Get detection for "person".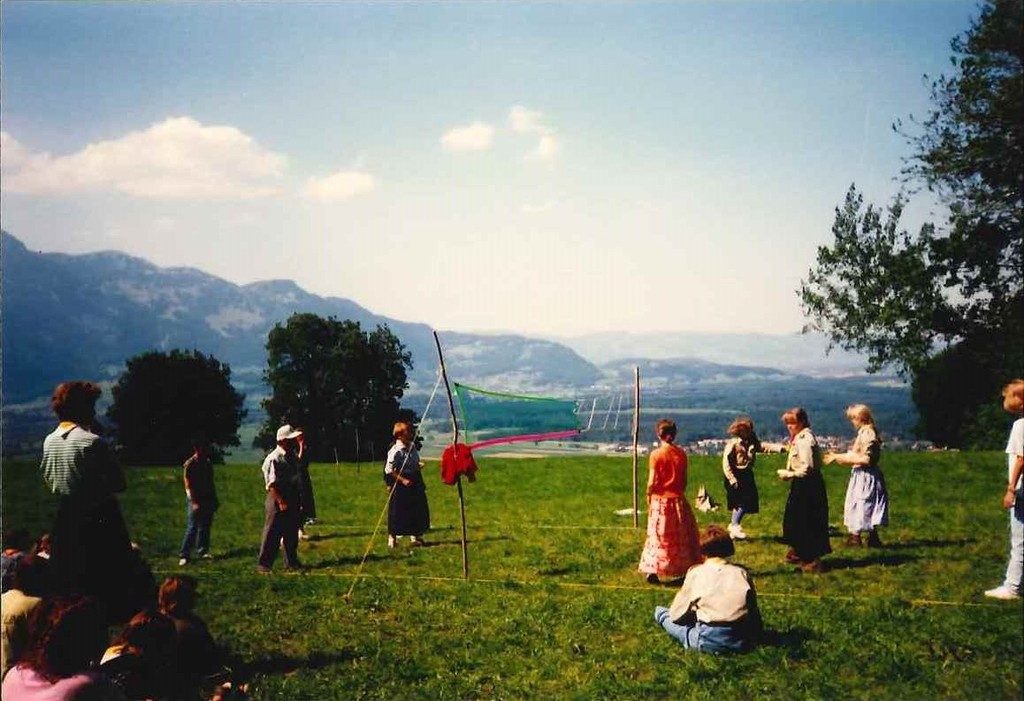
Detection: <box>176,438,222,566</box>.
